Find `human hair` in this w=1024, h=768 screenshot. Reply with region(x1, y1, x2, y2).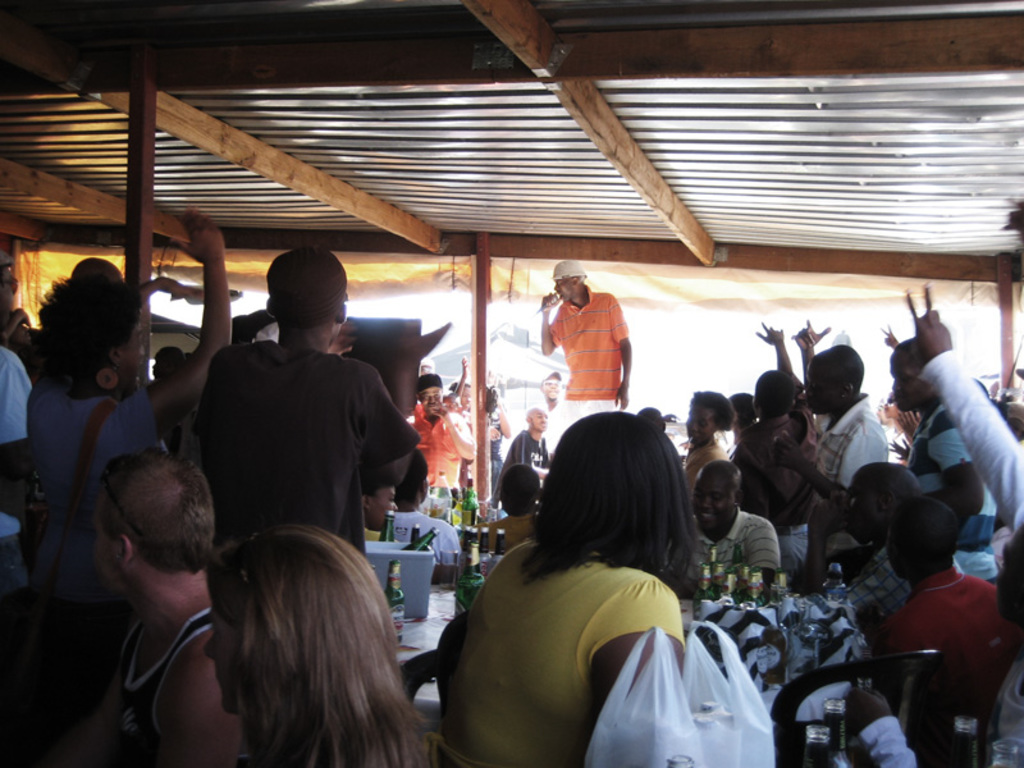
region(42, 266, 134, 378).
